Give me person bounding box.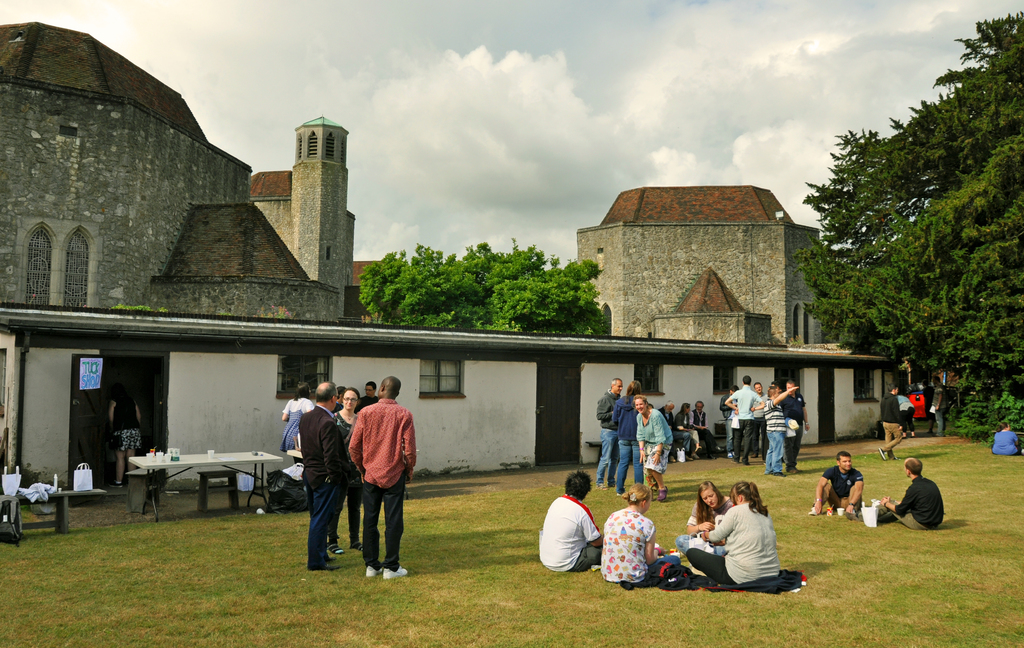
select_region(535, 464, 604, 571).
